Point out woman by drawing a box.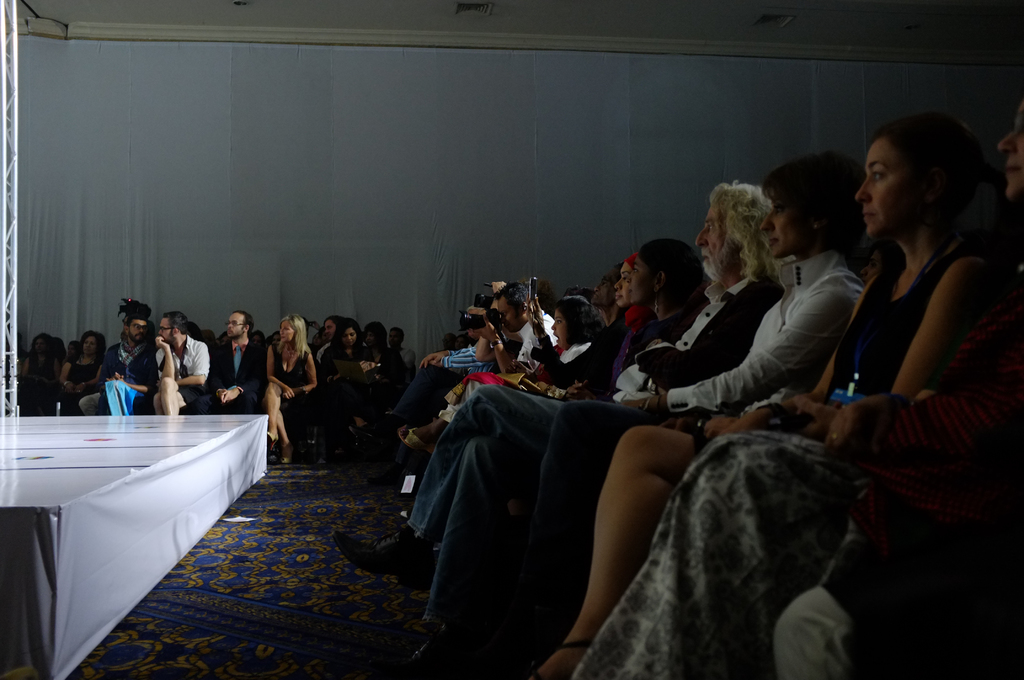
detection(259, 312, 312, 467).
